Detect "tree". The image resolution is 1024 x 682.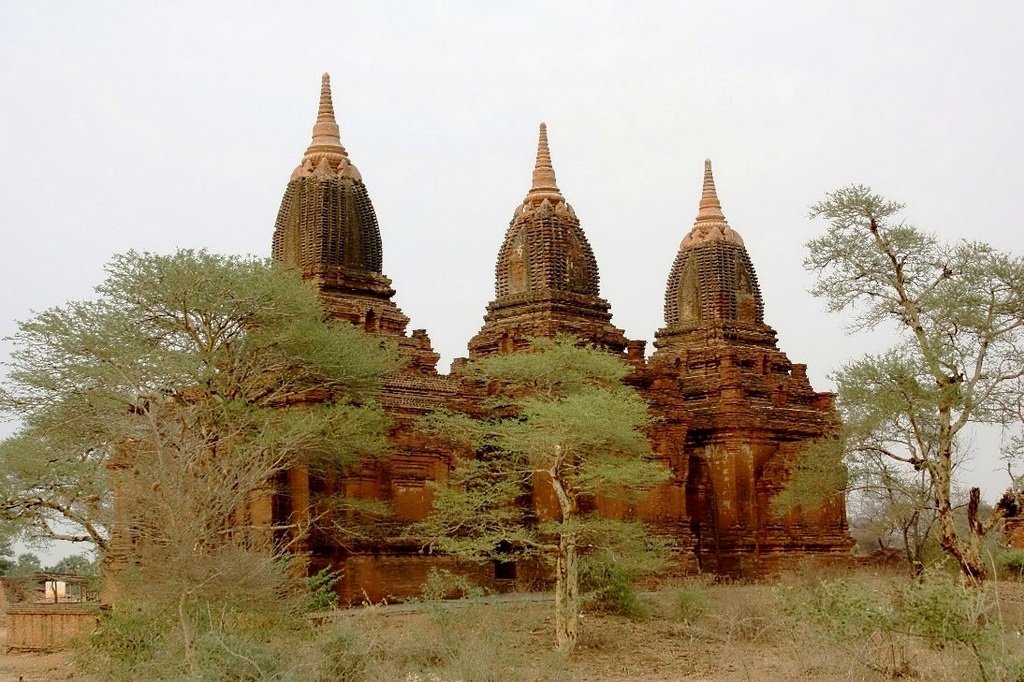
[x1=19, y1=214, x2=378, y2=571].
